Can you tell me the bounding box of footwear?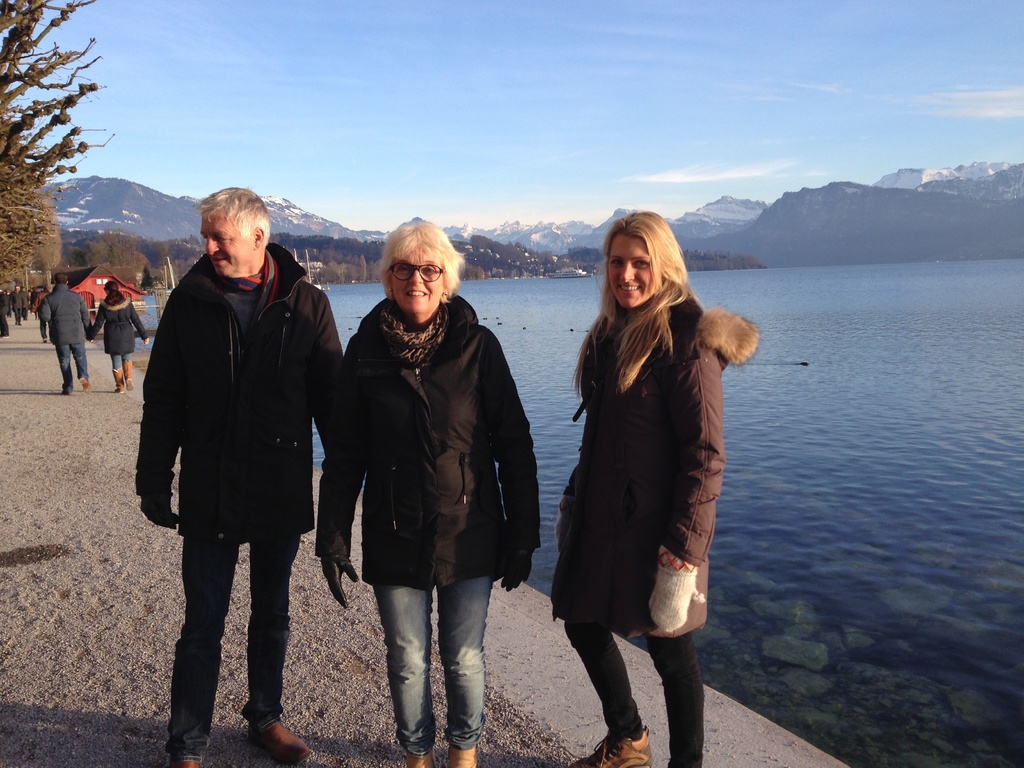
region(451, 745, 473, 767).
